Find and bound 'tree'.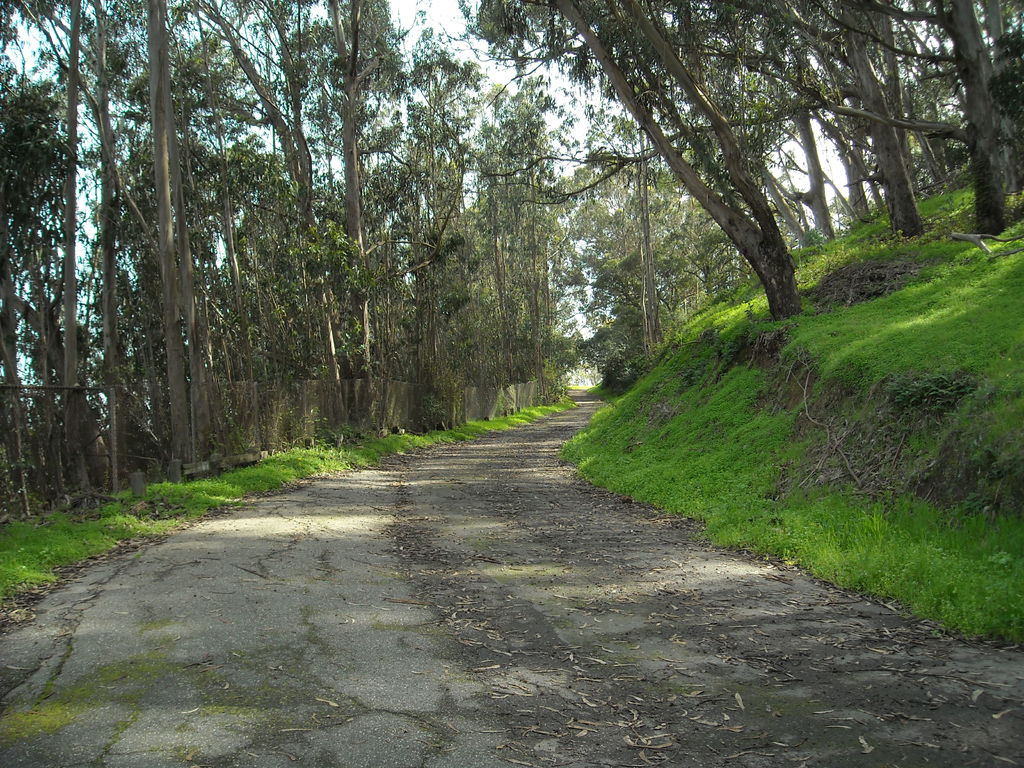
Bound: bbox=(714, 0, 909, 243).
